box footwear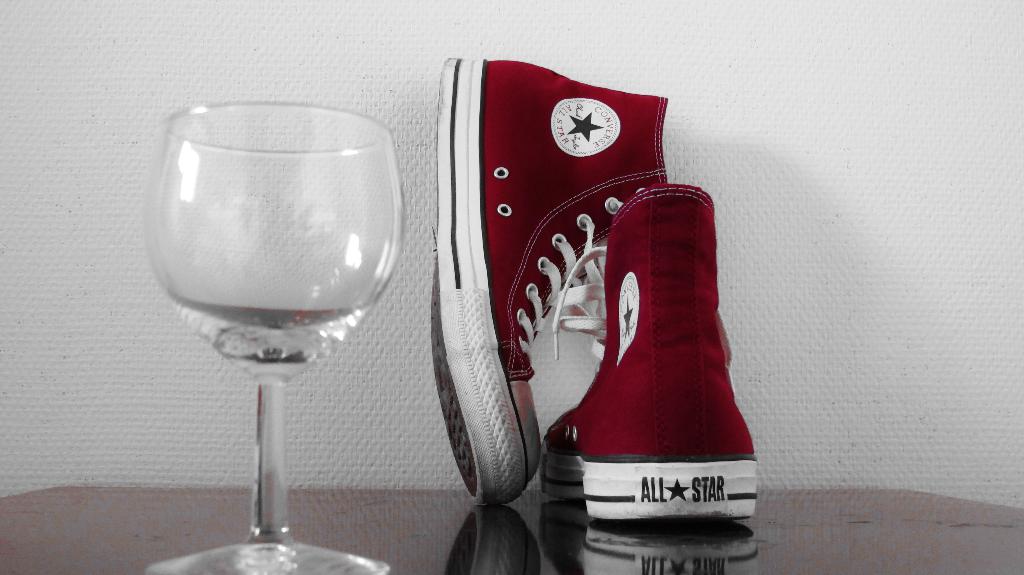
<region>435, 60, 669, 512</region>
